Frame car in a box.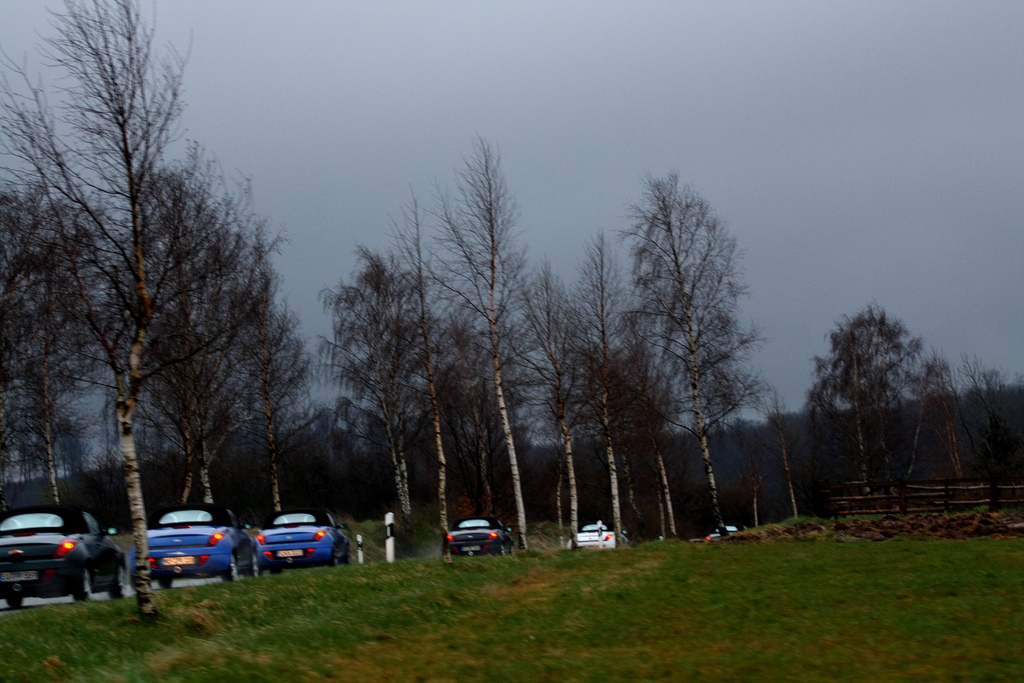
crop(264, 508, 359, 566).
